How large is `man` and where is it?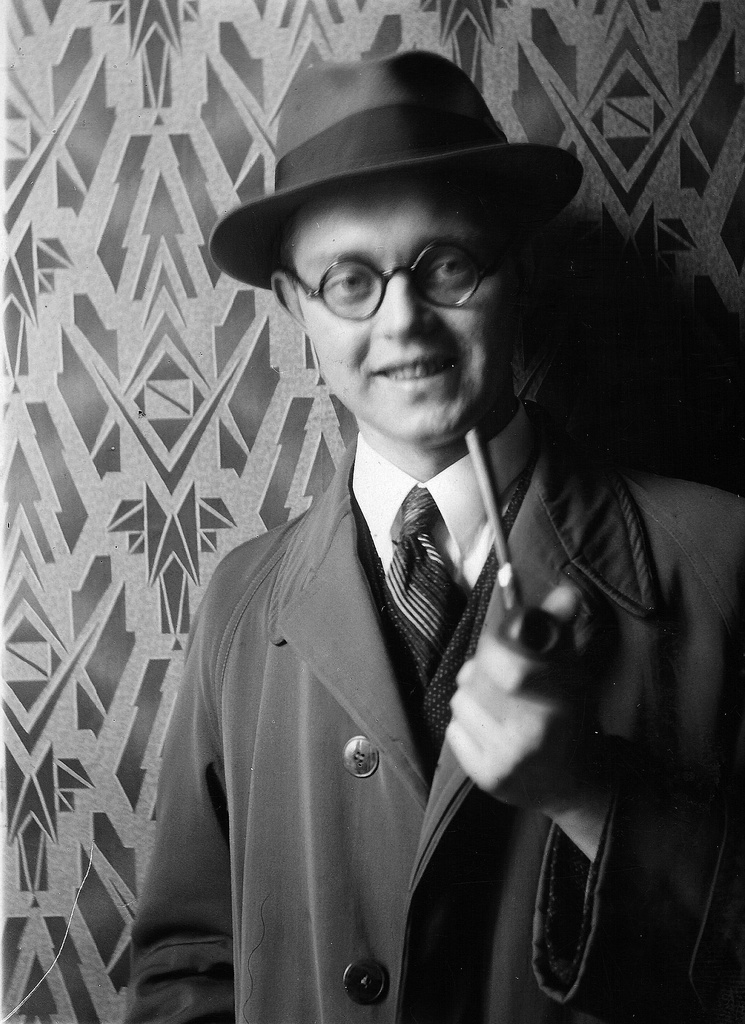
Bounding box: 146, 56, 671, 1019.
